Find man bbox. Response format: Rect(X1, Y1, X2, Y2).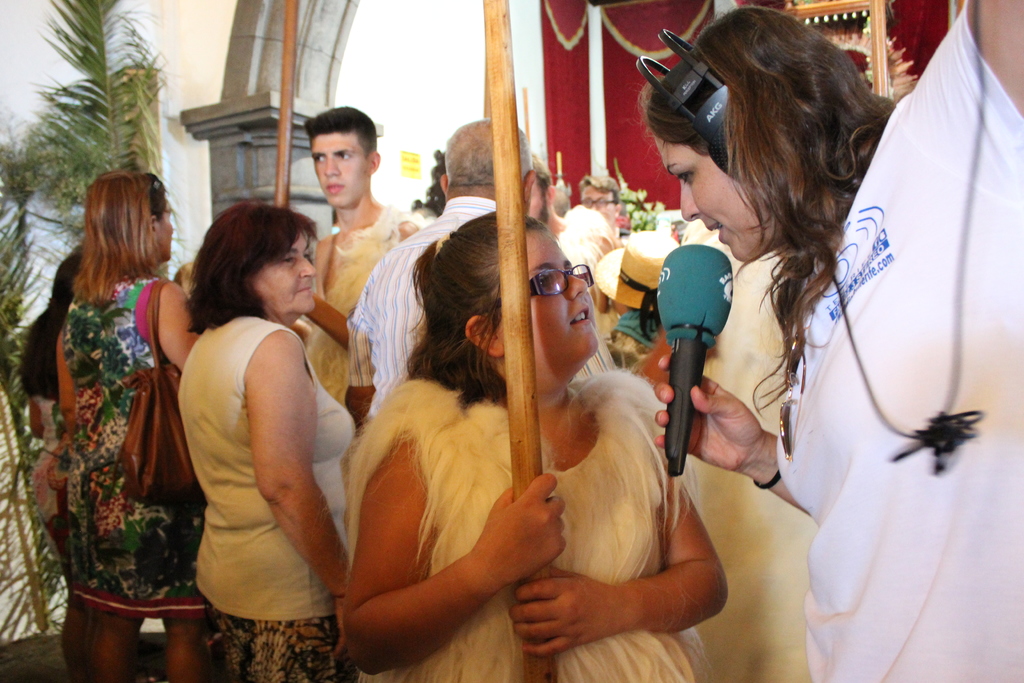
Rect(532, 152, 614, 350).
